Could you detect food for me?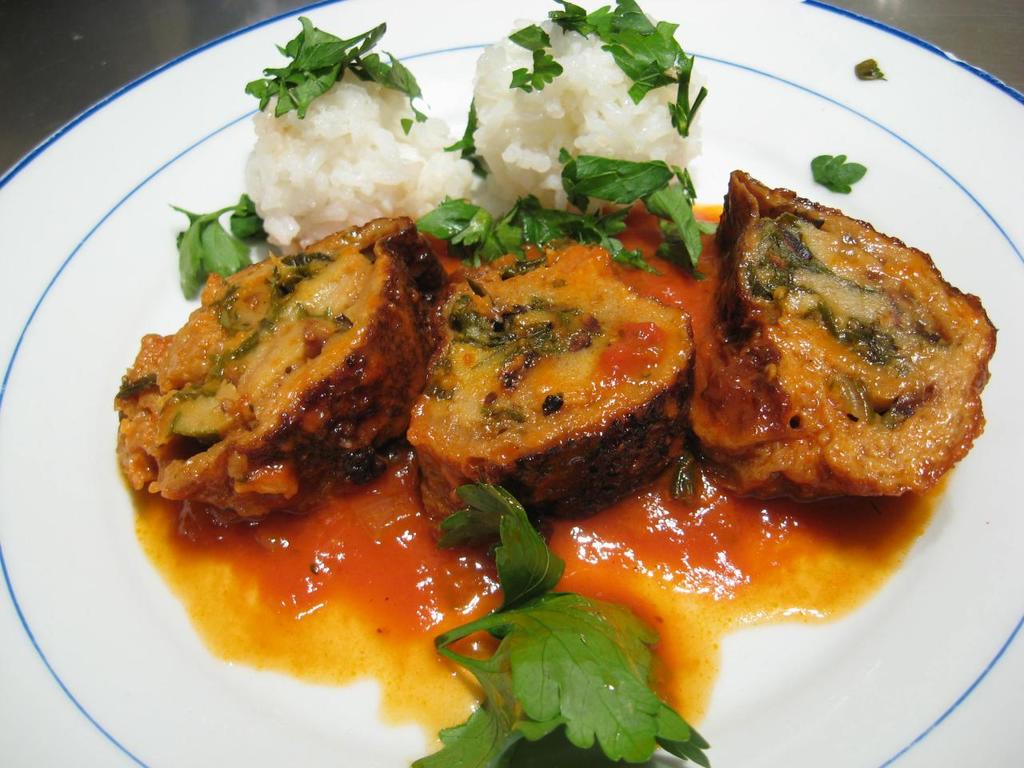
Detection result: box=[652, 170, 998, 510].
